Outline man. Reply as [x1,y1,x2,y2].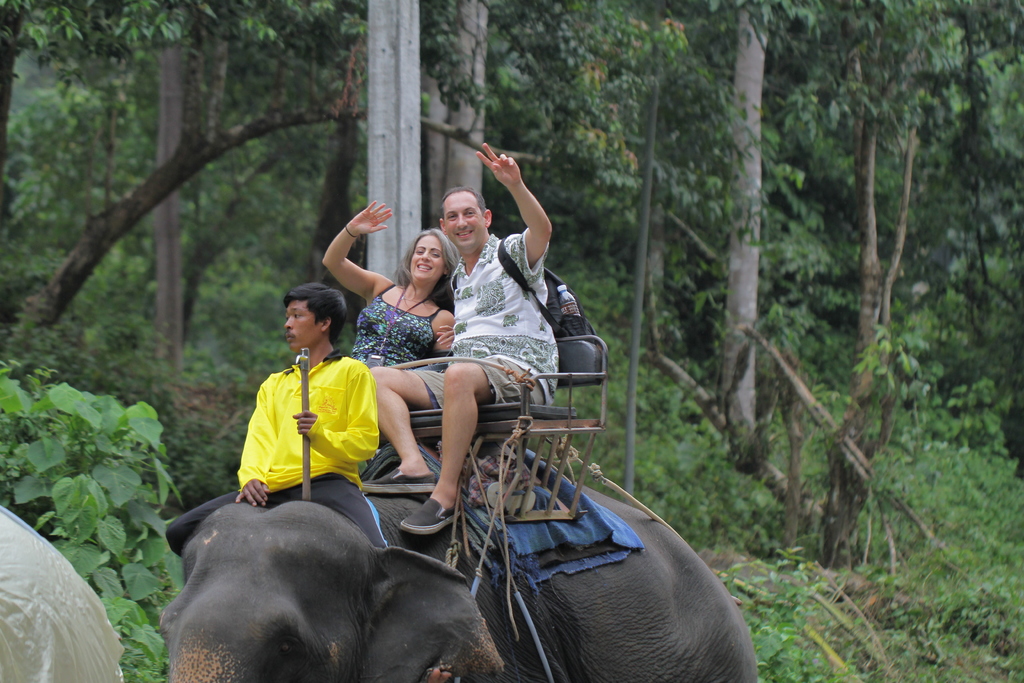
[372,143,553,534].
